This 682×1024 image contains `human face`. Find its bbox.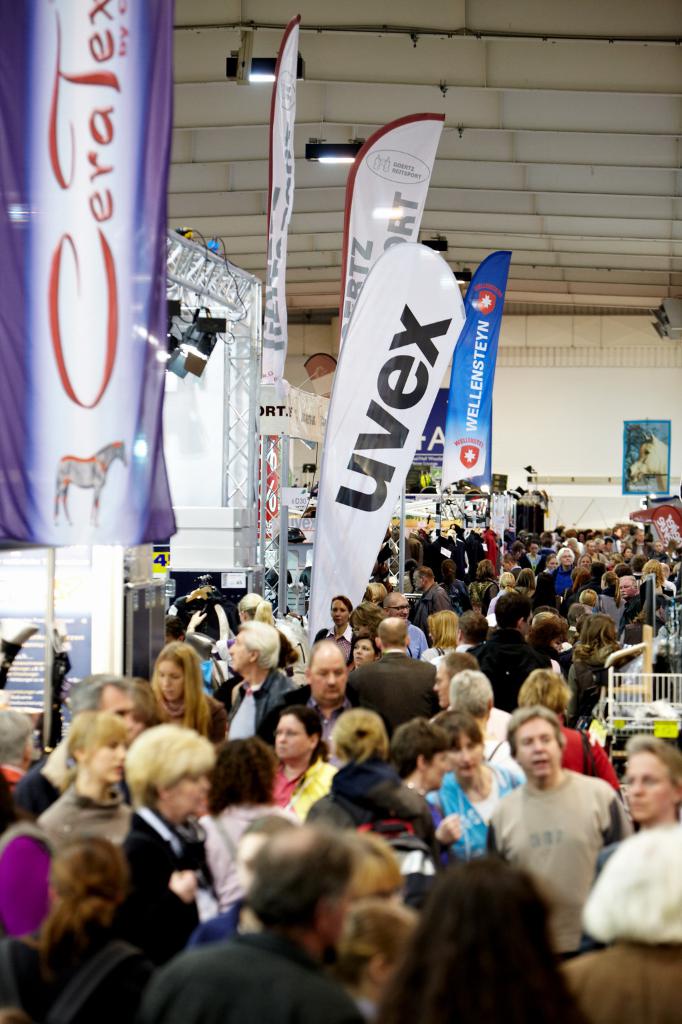
box=[351, 638, 374, 660].
